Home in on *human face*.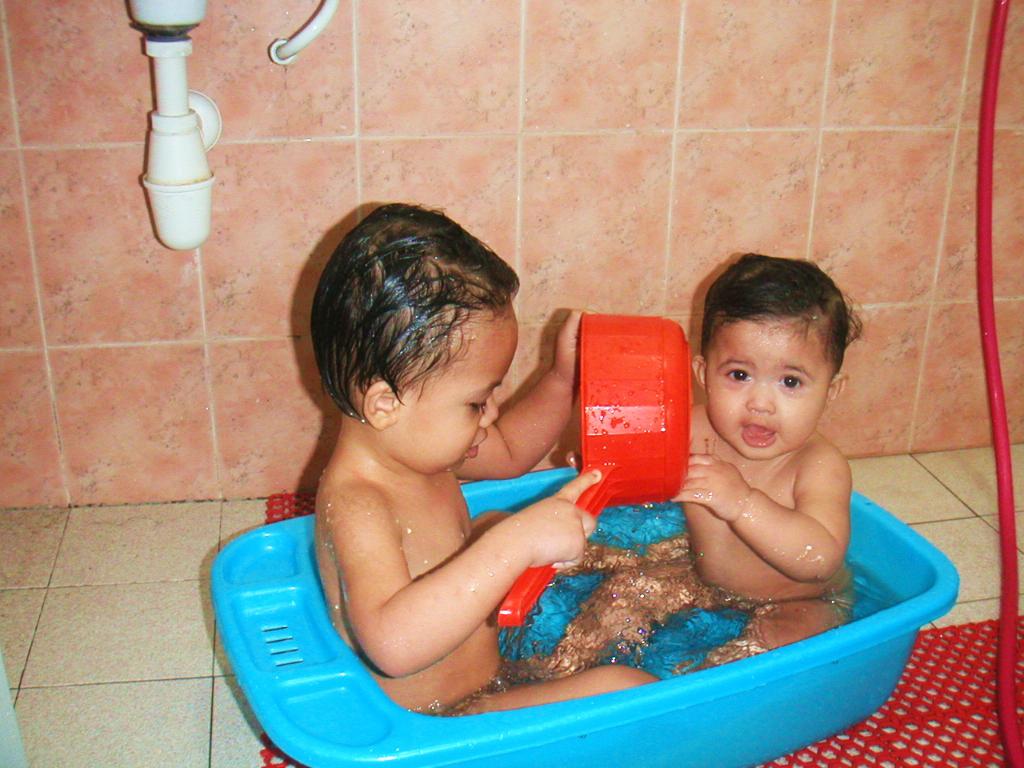
Homed in at bbox=(394, 302, 516, 478).
